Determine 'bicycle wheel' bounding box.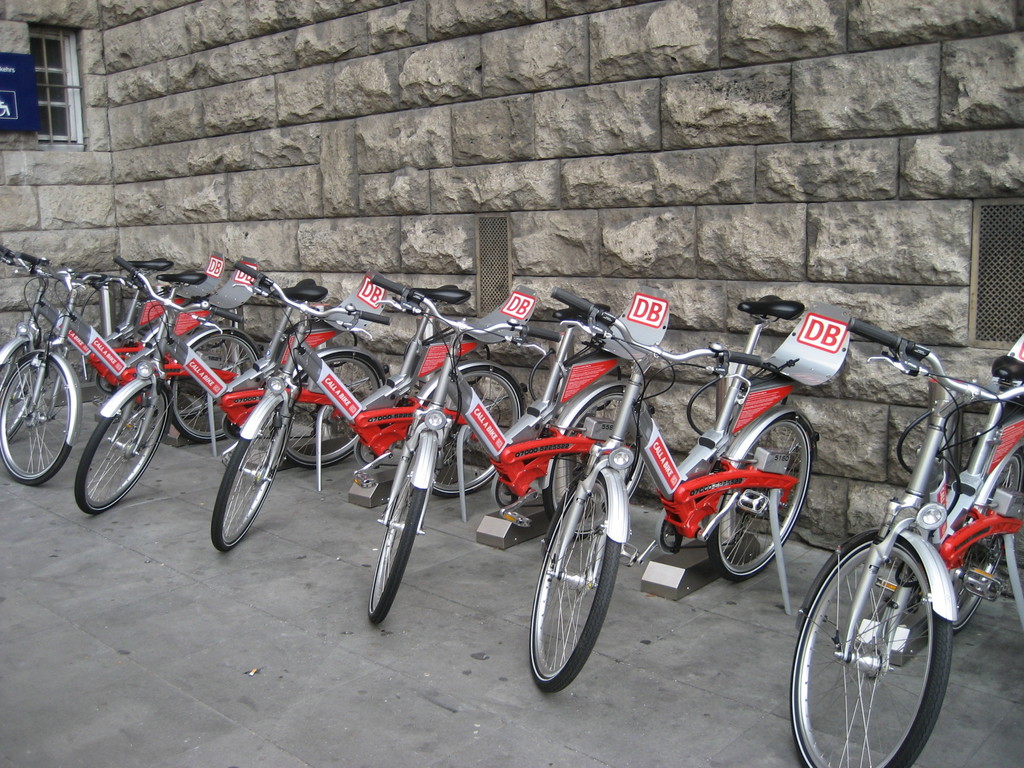
Determined: {"left": 371, "top": 441, "right": 430, "bottom": 621}.
